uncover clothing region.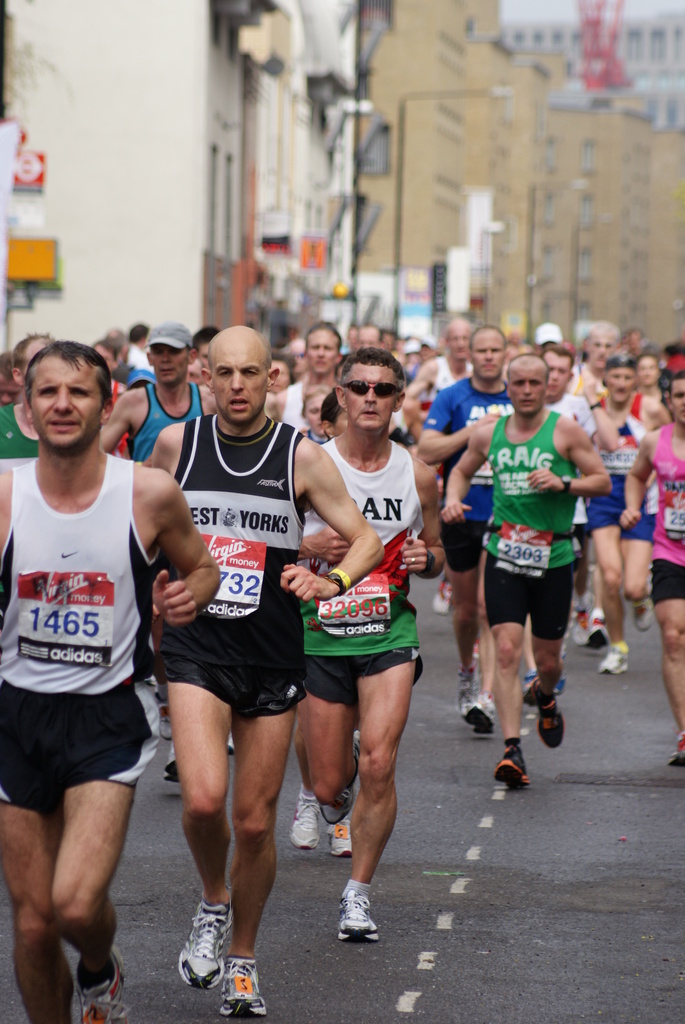
Uncovered: (x1=309, y1=445, x2=417, y2=707).
